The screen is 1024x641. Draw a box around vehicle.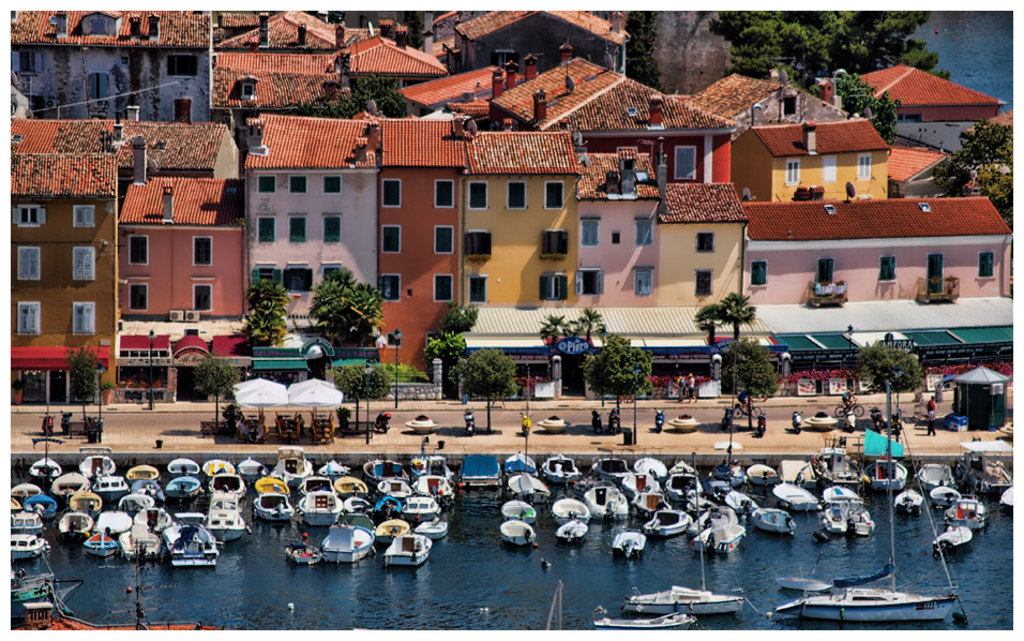
[938, 486, 995, 567].
